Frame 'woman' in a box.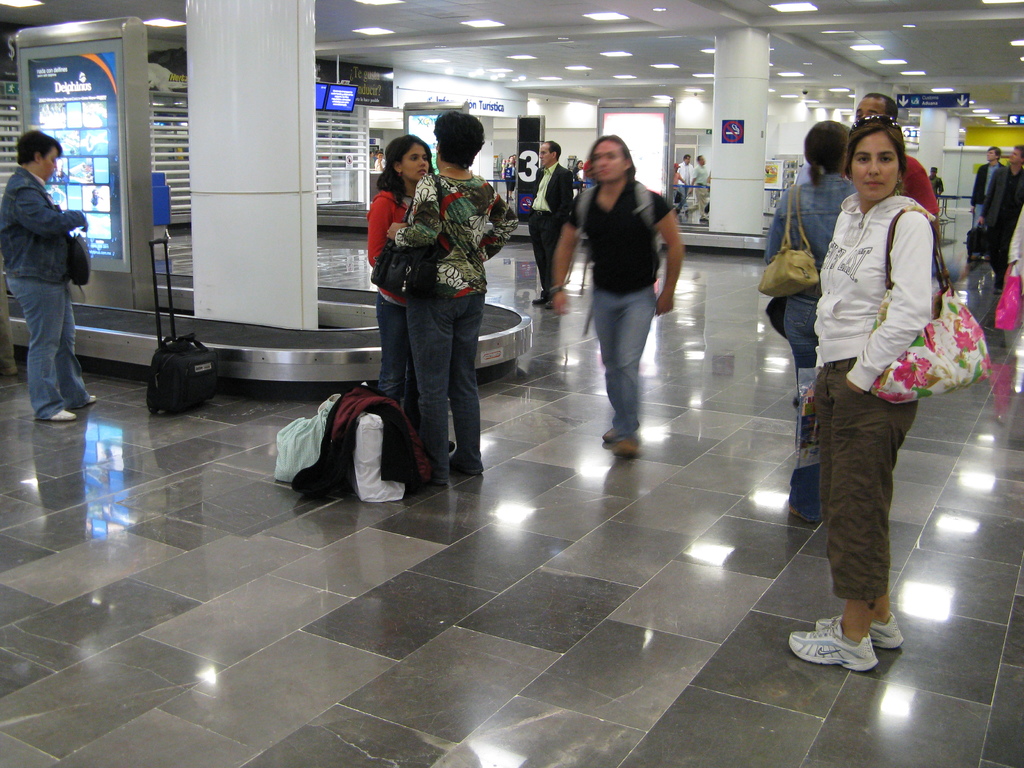
(left=764, top=124, right=874, bottom=522).
